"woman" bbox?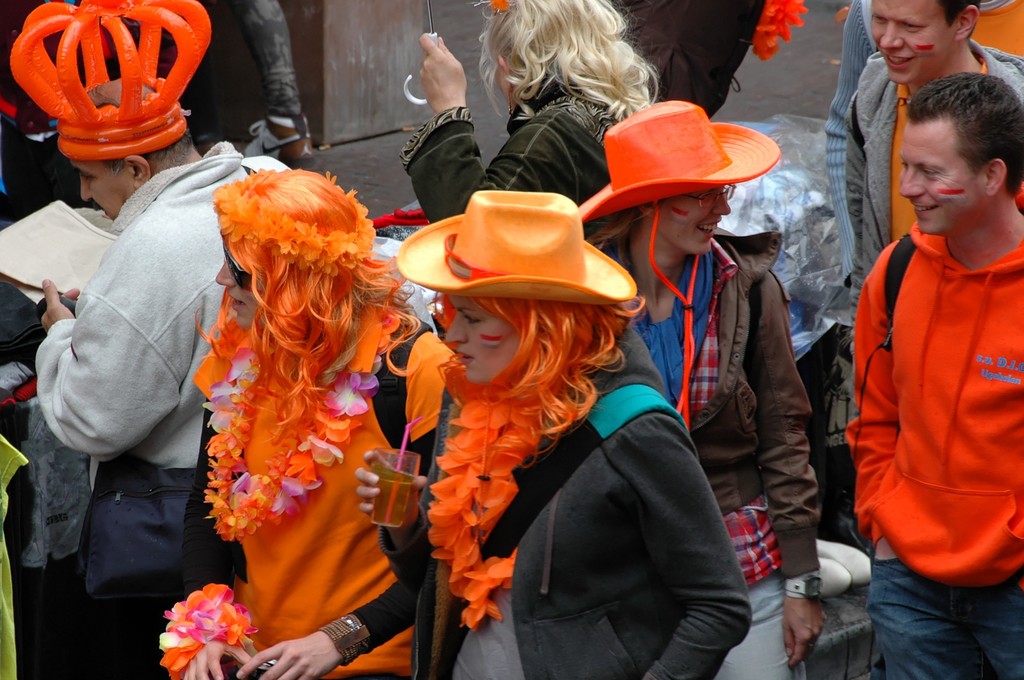
BBox(578, 97, 826, 679)
